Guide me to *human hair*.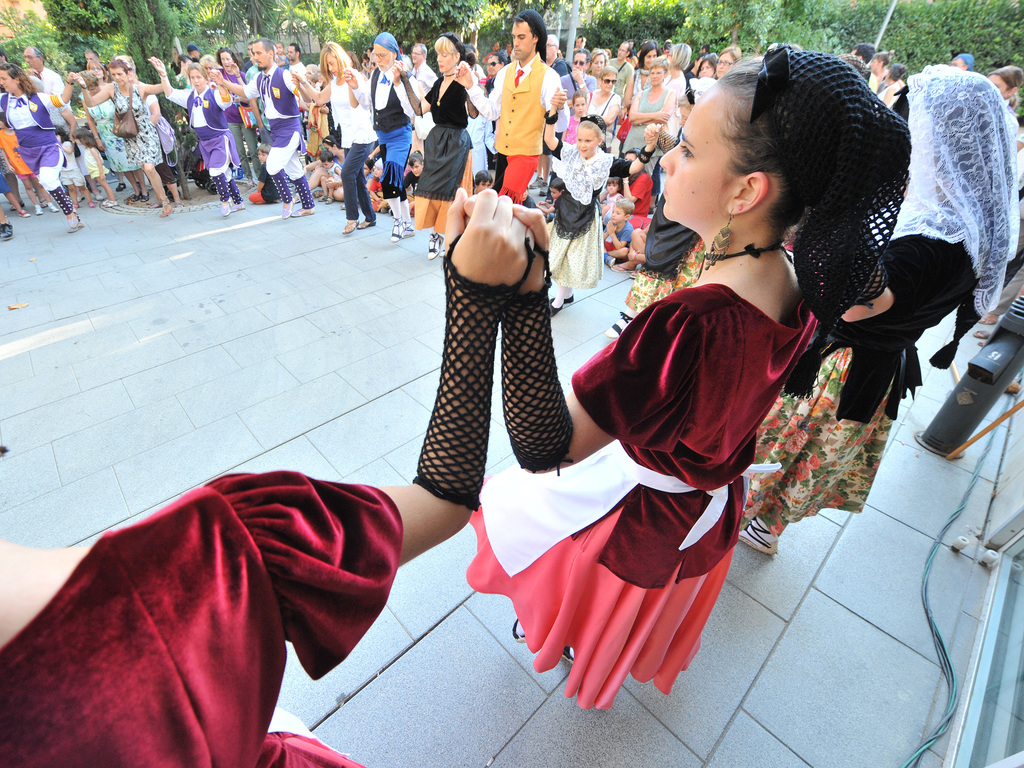
Guidance: 346/51/361/70.
